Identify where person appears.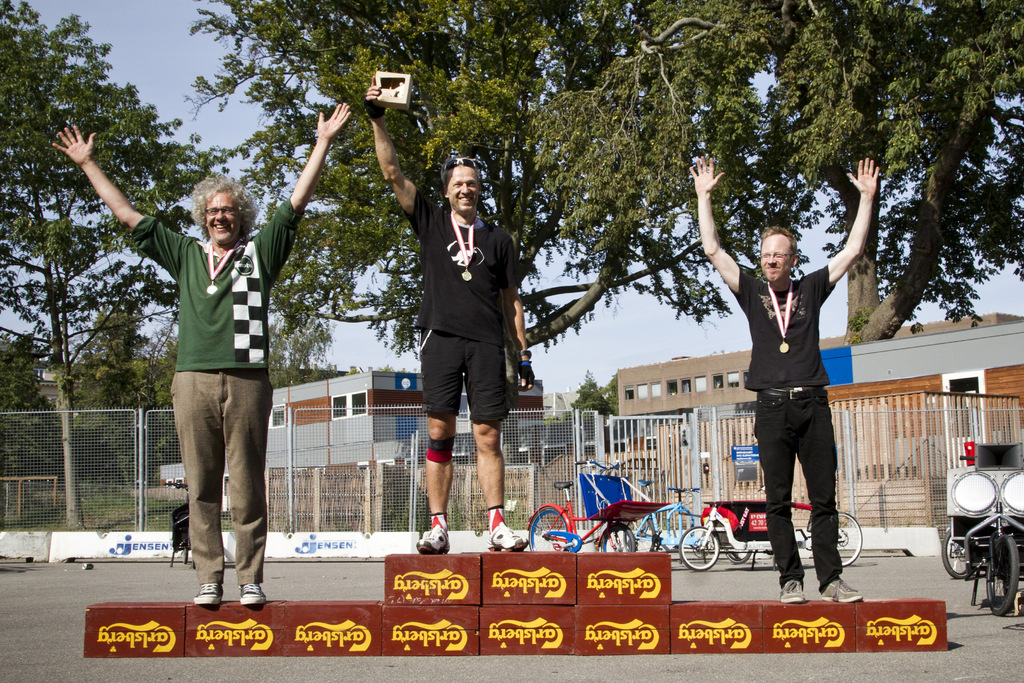
Appears at box=[52, 104, 351, 612].
